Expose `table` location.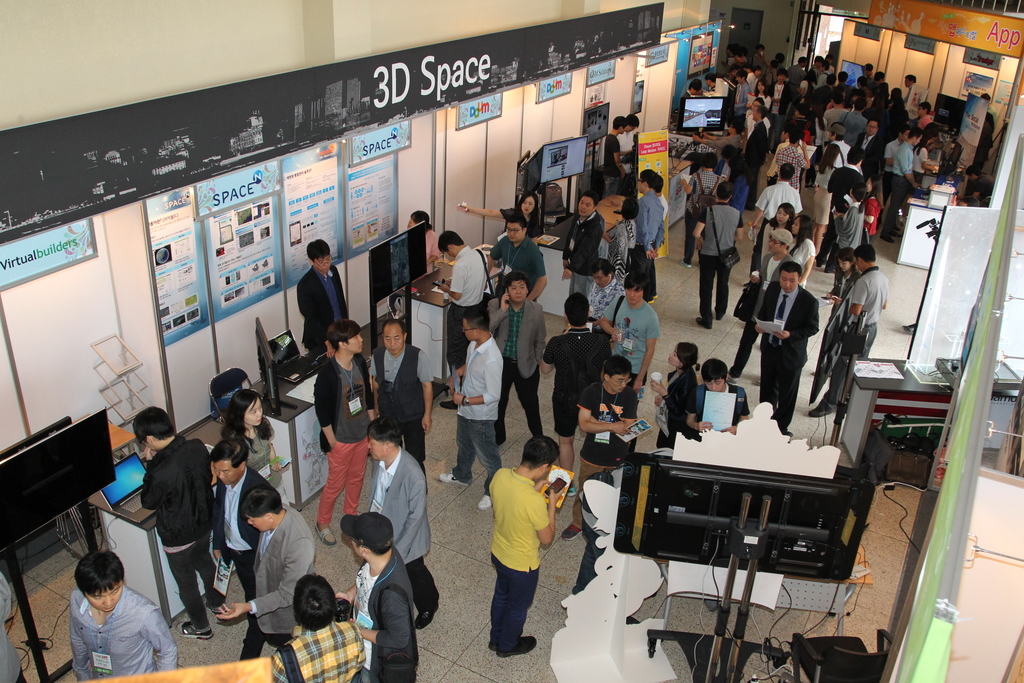
Exposed at BBox(396, 238, 532, 399).
